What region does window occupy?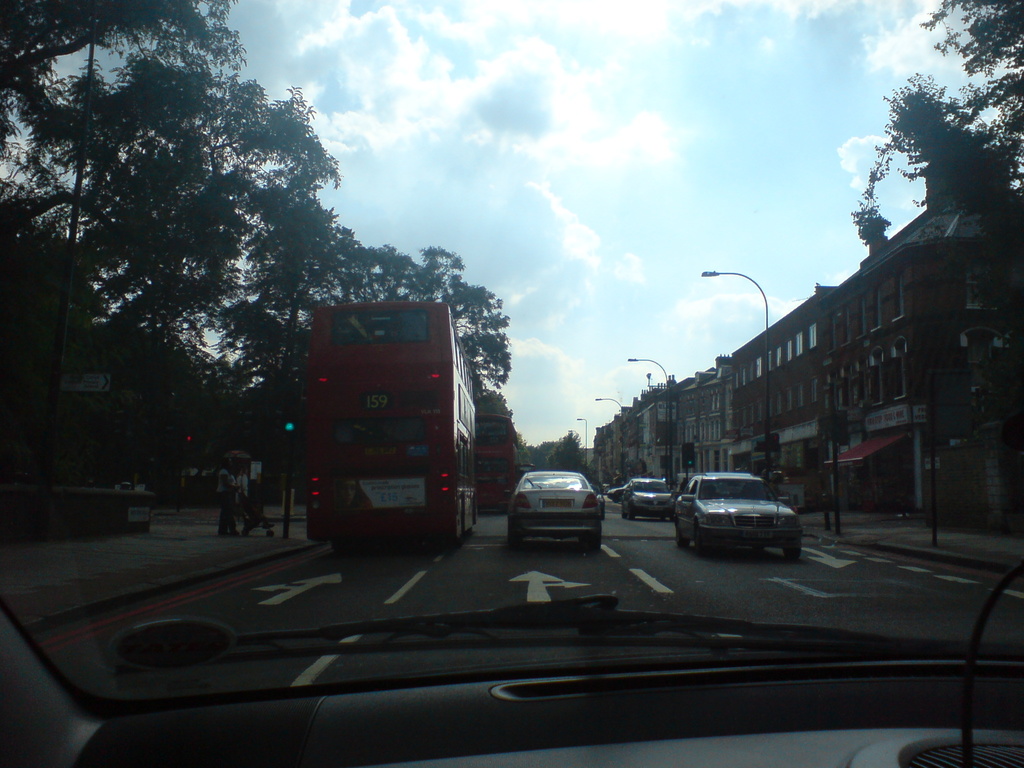
bbox(794, 383, 801, 405).
